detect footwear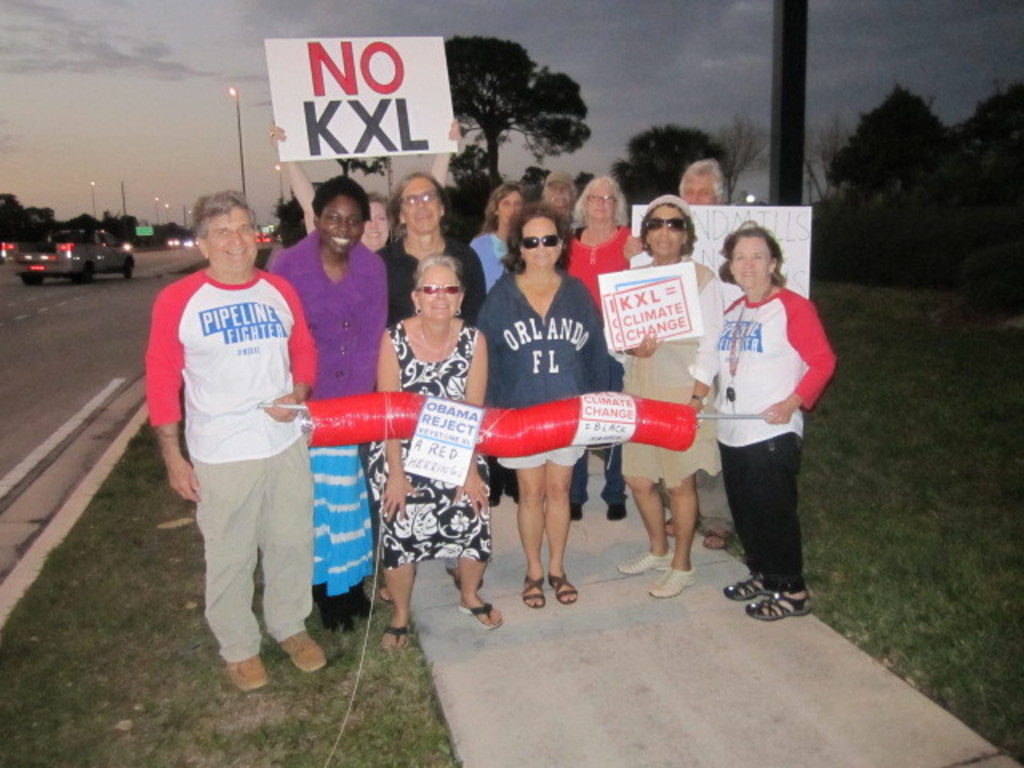
bbox=(451, 566, 474, 584)
